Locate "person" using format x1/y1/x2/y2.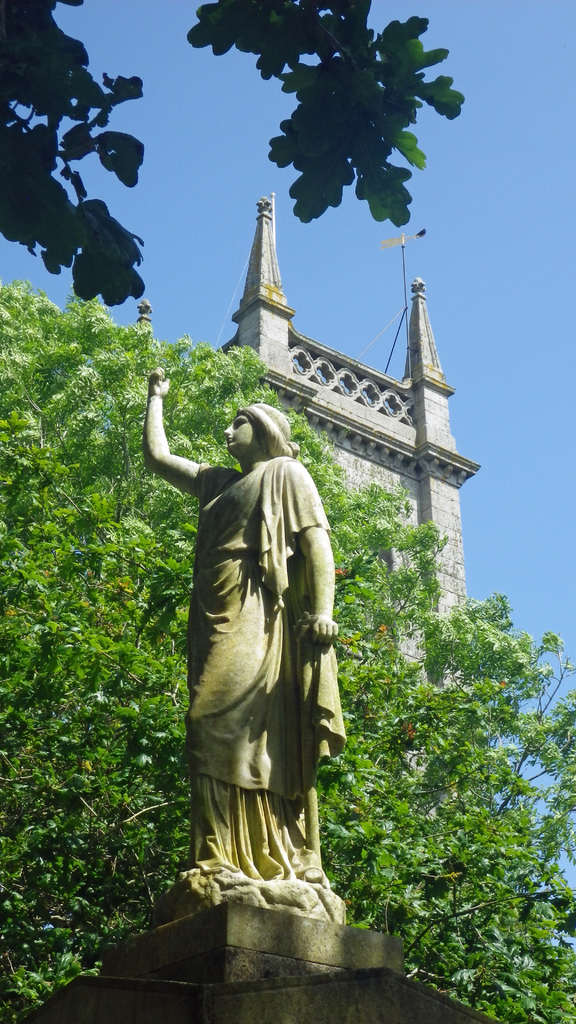
145/367/348/922.
